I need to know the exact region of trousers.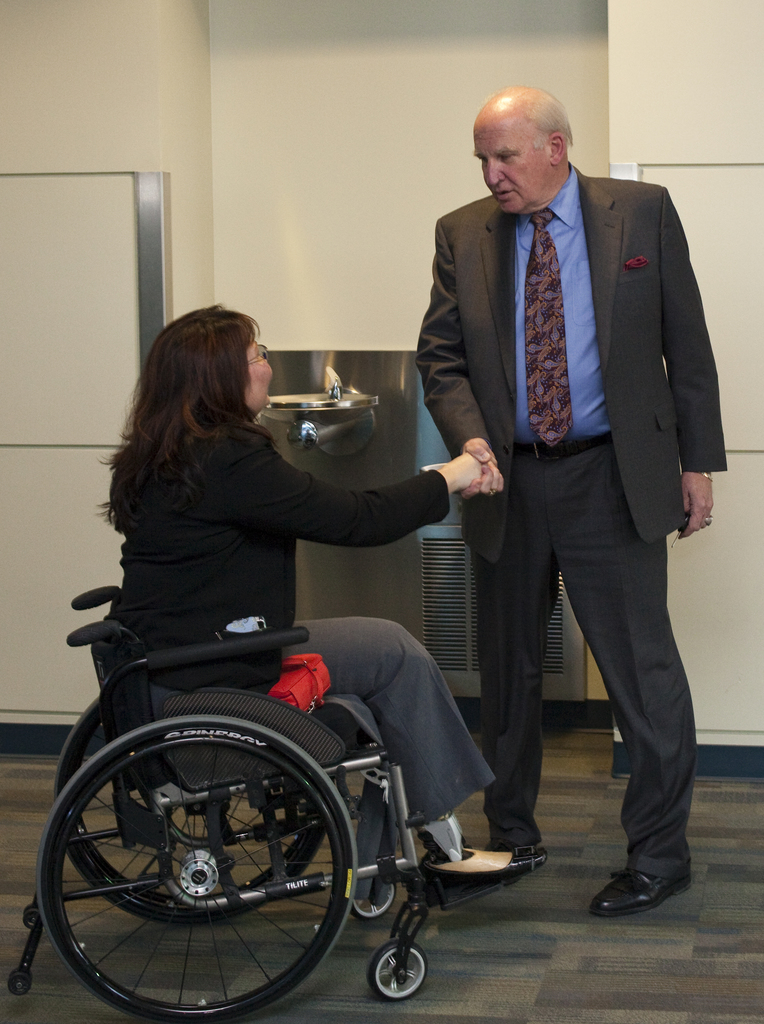
Region: pyautogui.locateOnScreen(461, 433, 704, 883).
